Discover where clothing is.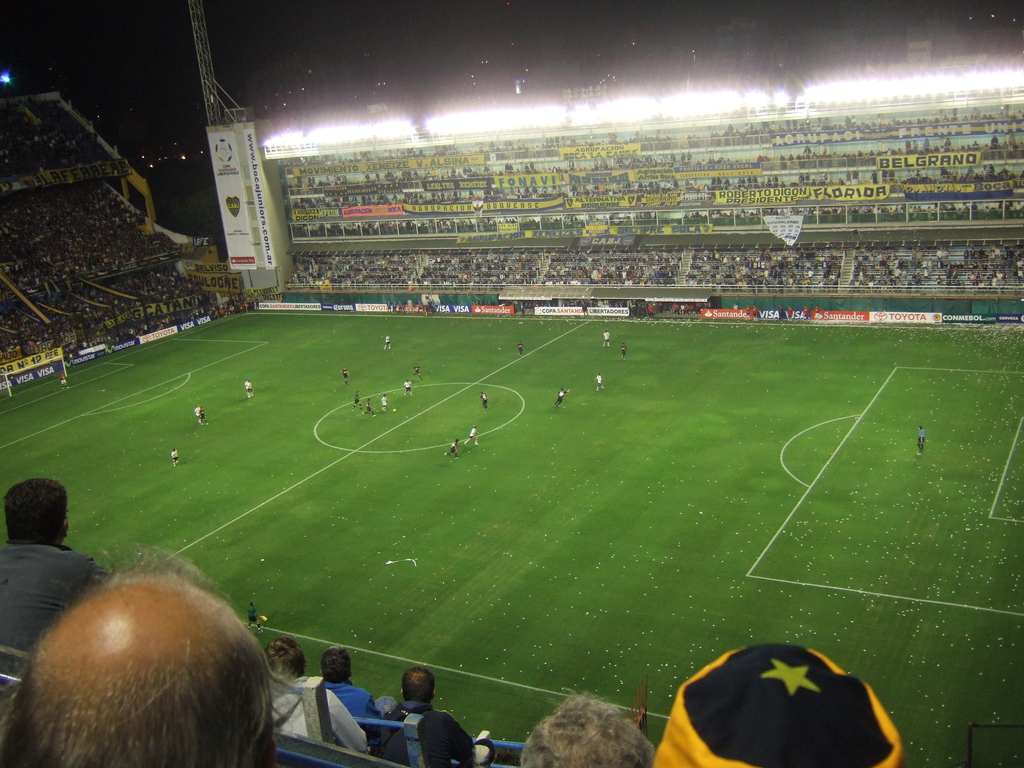
Discovered at Rect(324, 678, 381, 741).
